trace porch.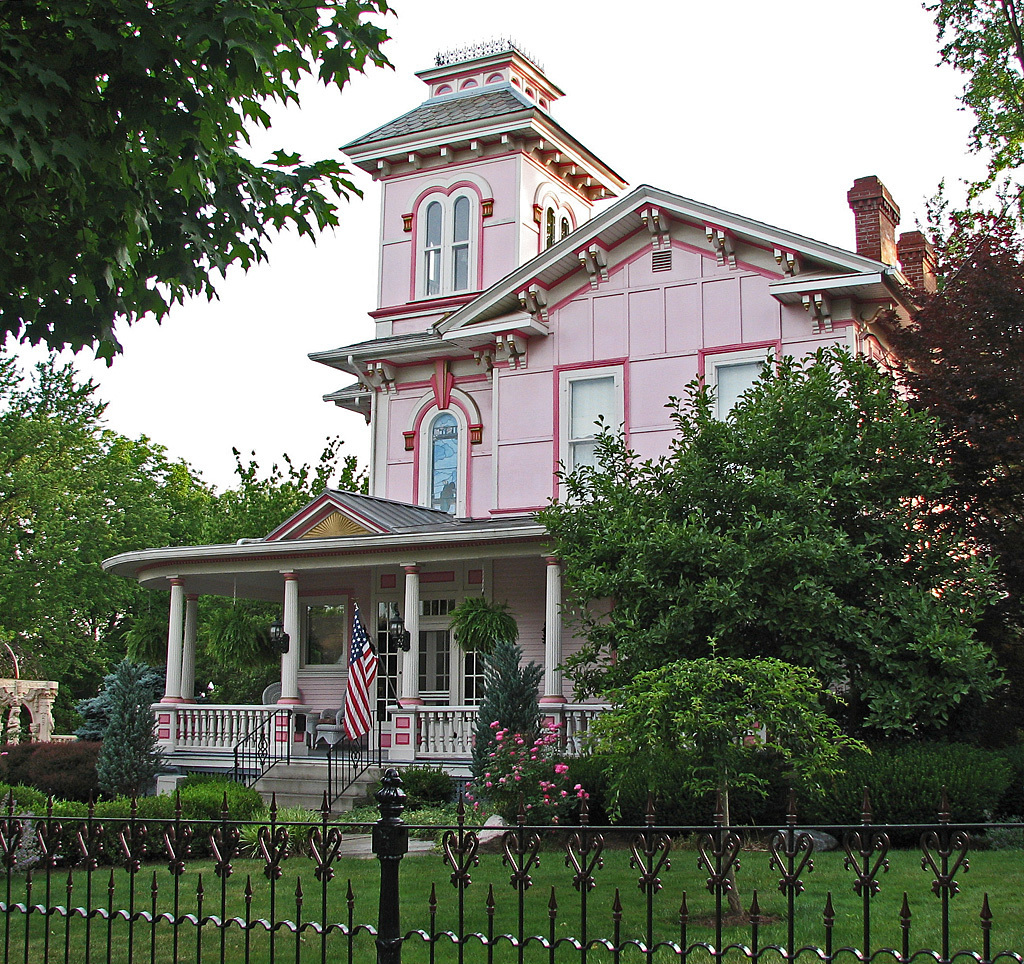
Traced to (146,697,637,760).
